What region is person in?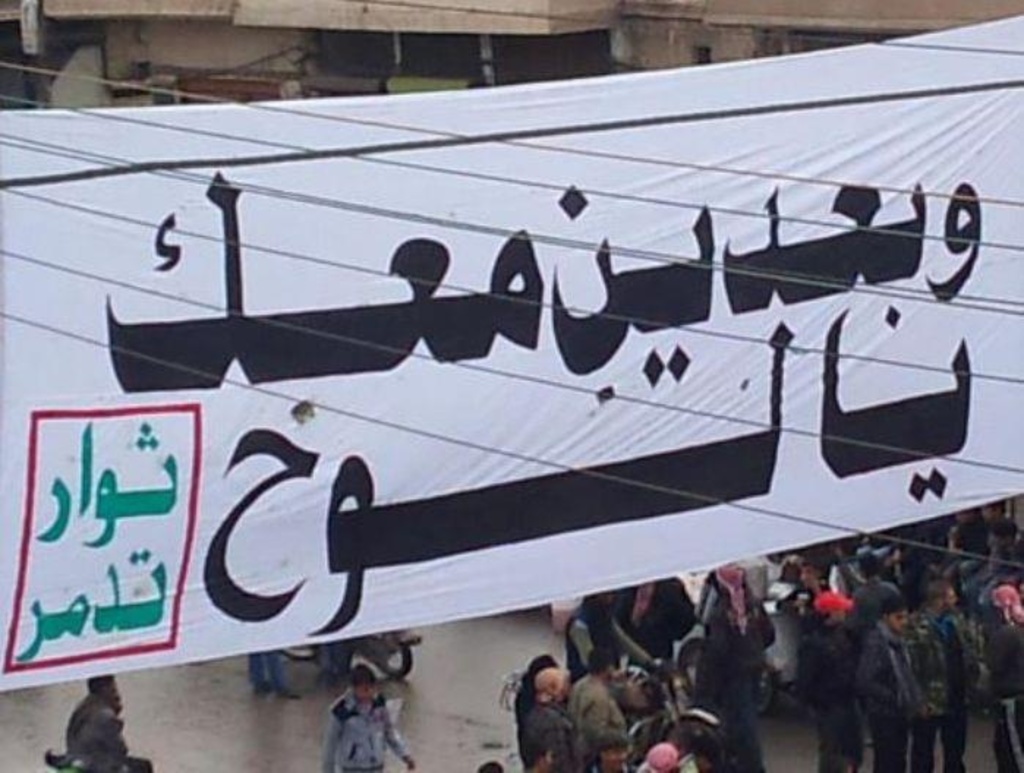
crop(315, 663, 415, 772).
